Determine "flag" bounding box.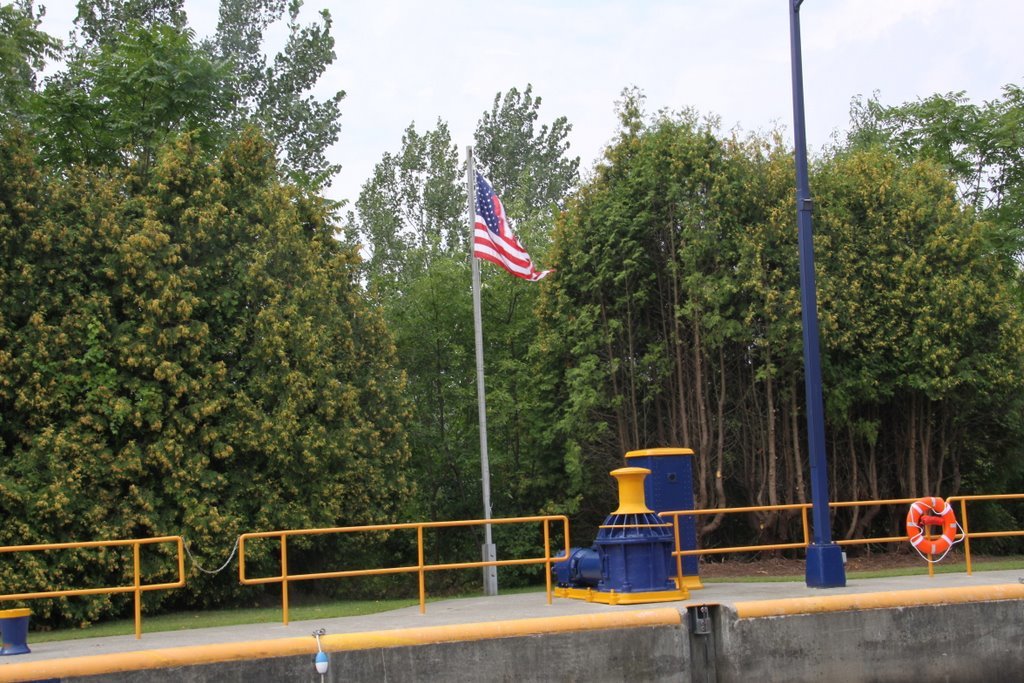
Determined: (x1=466, y1=182, x2=544, y2=297).
